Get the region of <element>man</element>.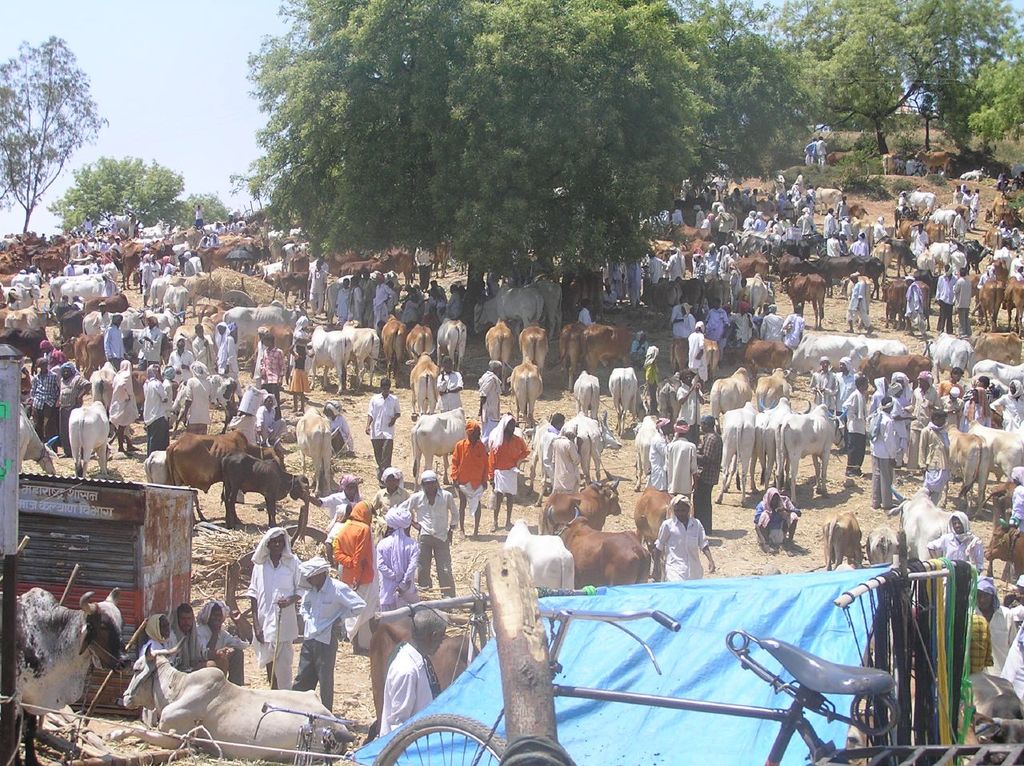
{"left": 650, "top": 423, "right": 664, "bottom": 486}.
